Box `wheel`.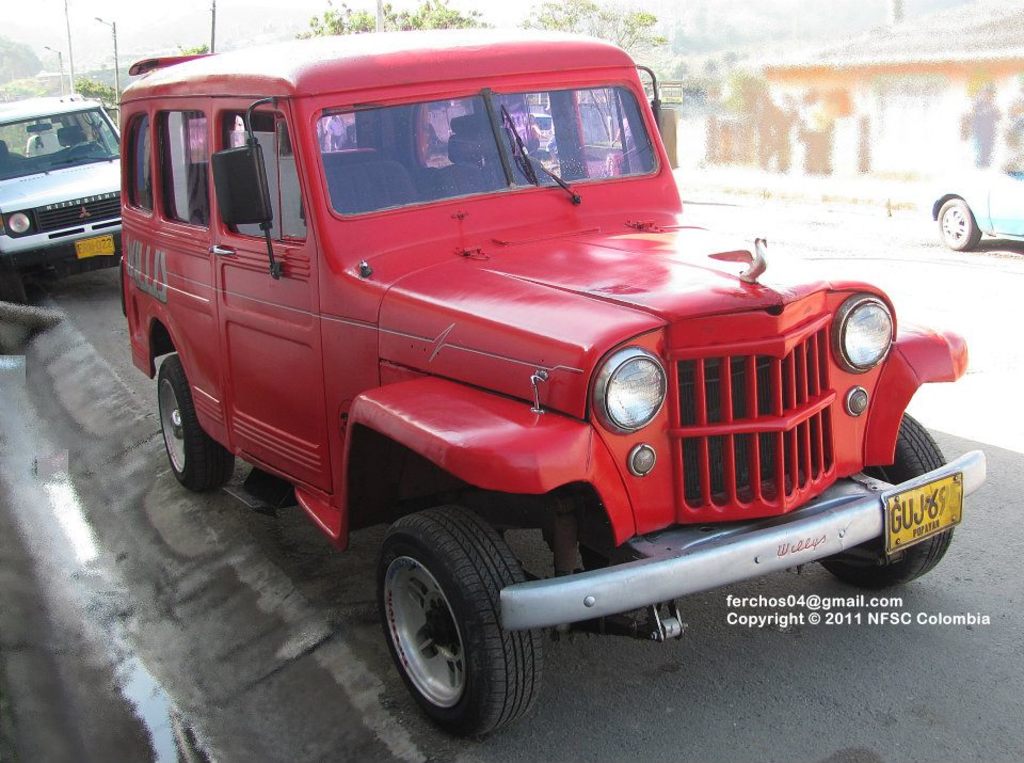
Rect(374, 510, 535, 729).
